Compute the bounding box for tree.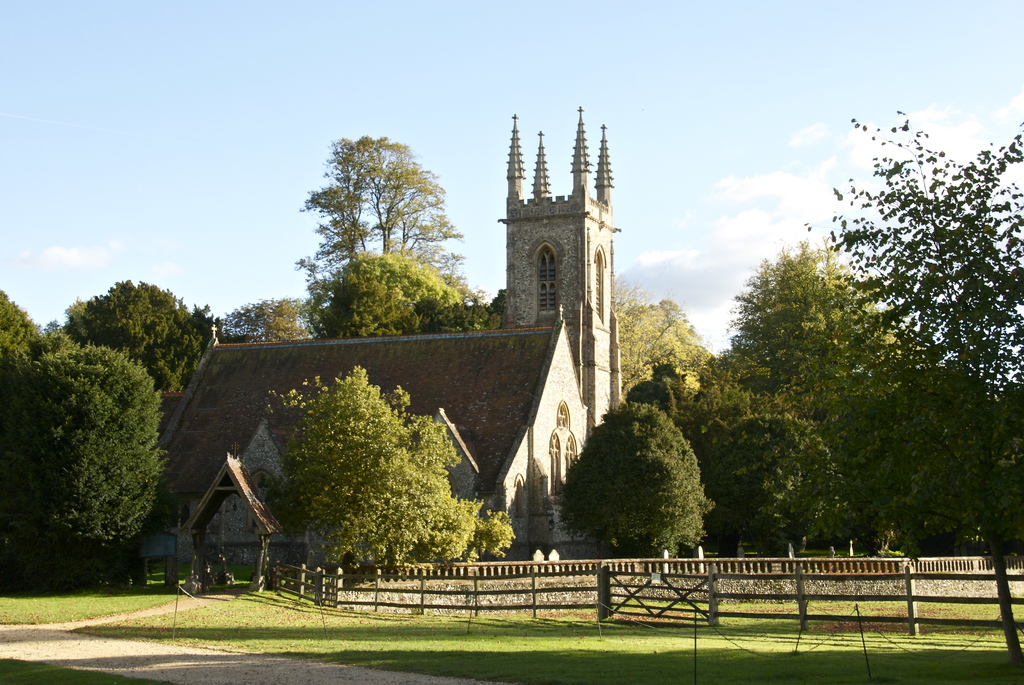
0,340,177,577.
